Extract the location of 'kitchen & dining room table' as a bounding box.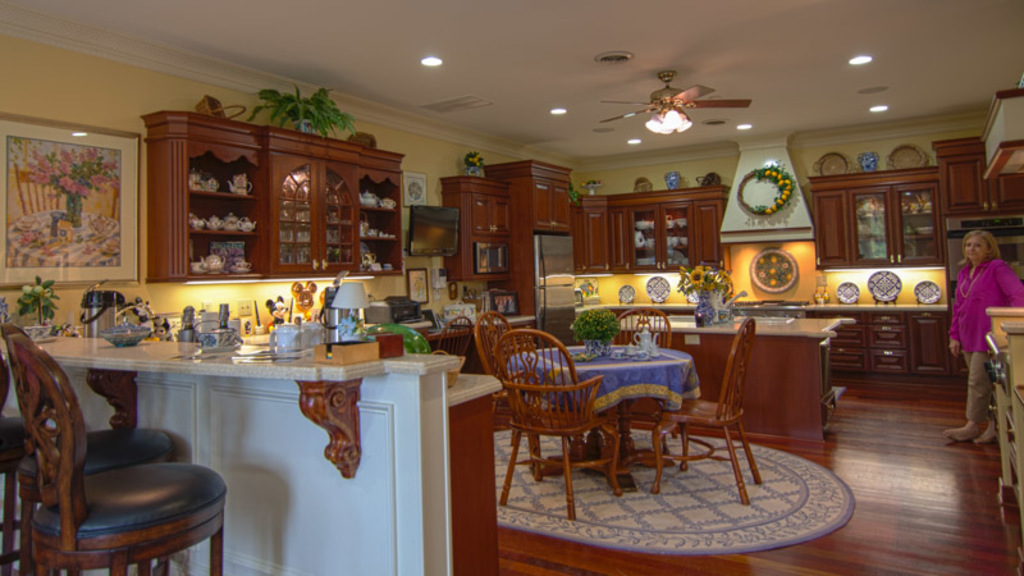
<bbox>481, 314, 717, 511</bbox>.
